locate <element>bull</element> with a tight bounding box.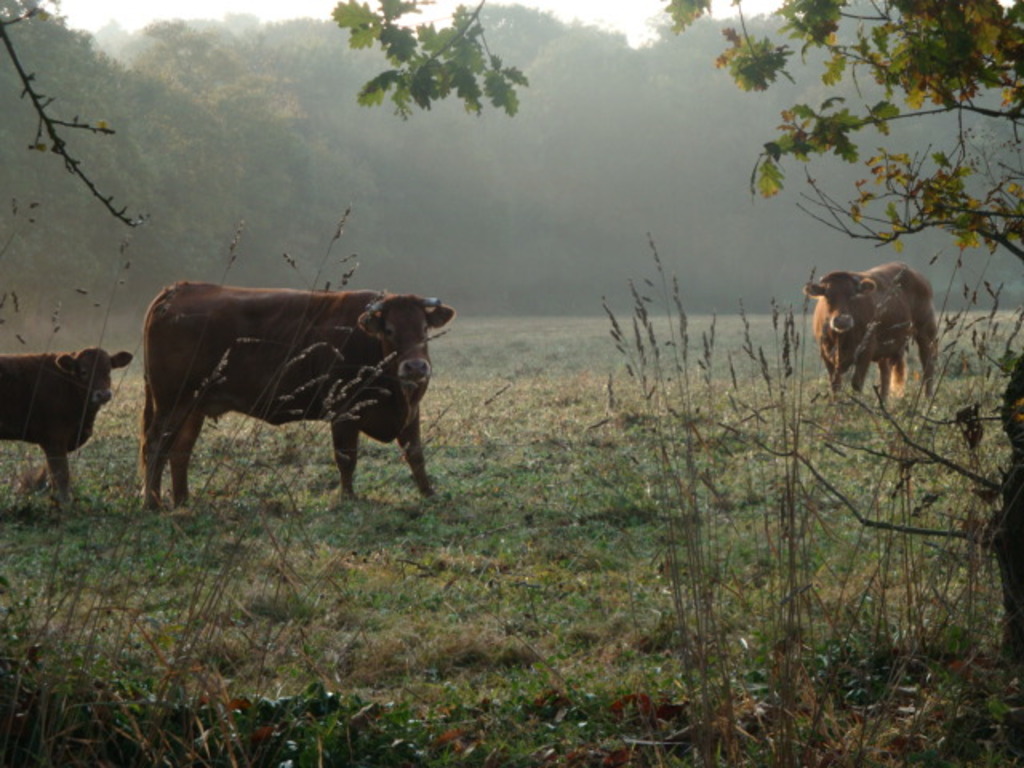
0, 347, 131, 509.
